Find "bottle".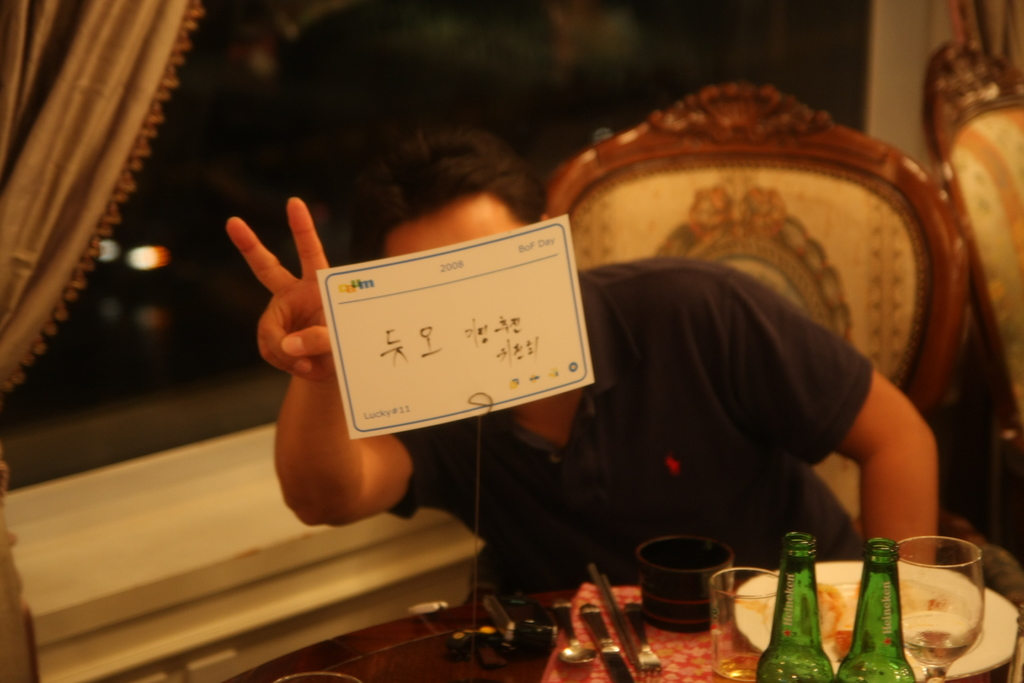
select_region(836, 536, 917, 682).
